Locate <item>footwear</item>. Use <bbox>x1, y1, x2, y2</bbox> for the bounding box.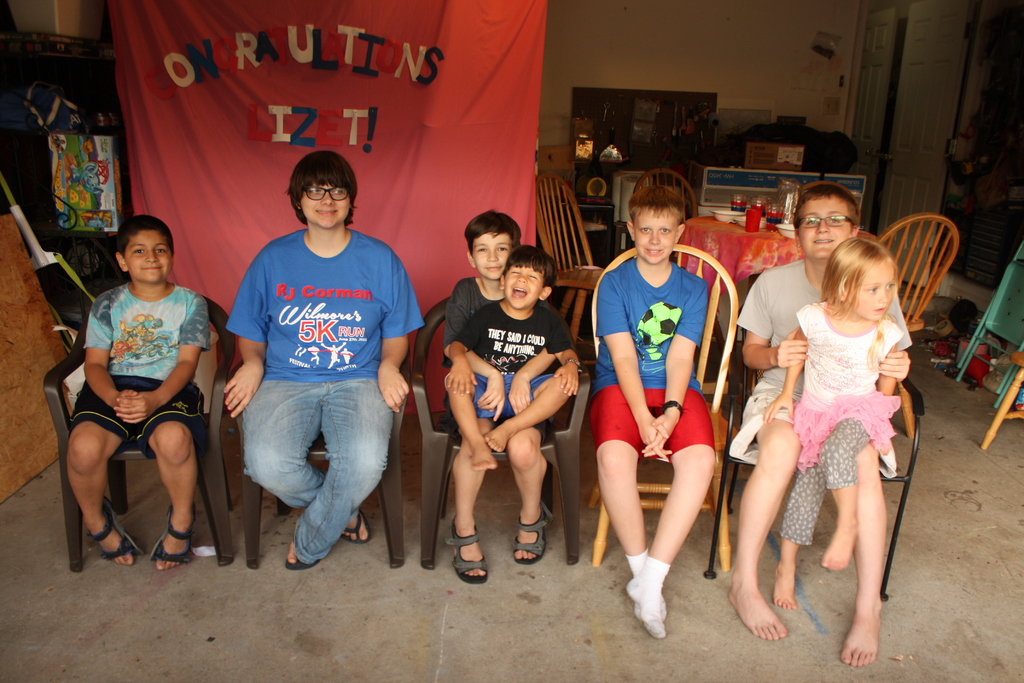
<bbox>283, 542, 320, 572</bbox>.
